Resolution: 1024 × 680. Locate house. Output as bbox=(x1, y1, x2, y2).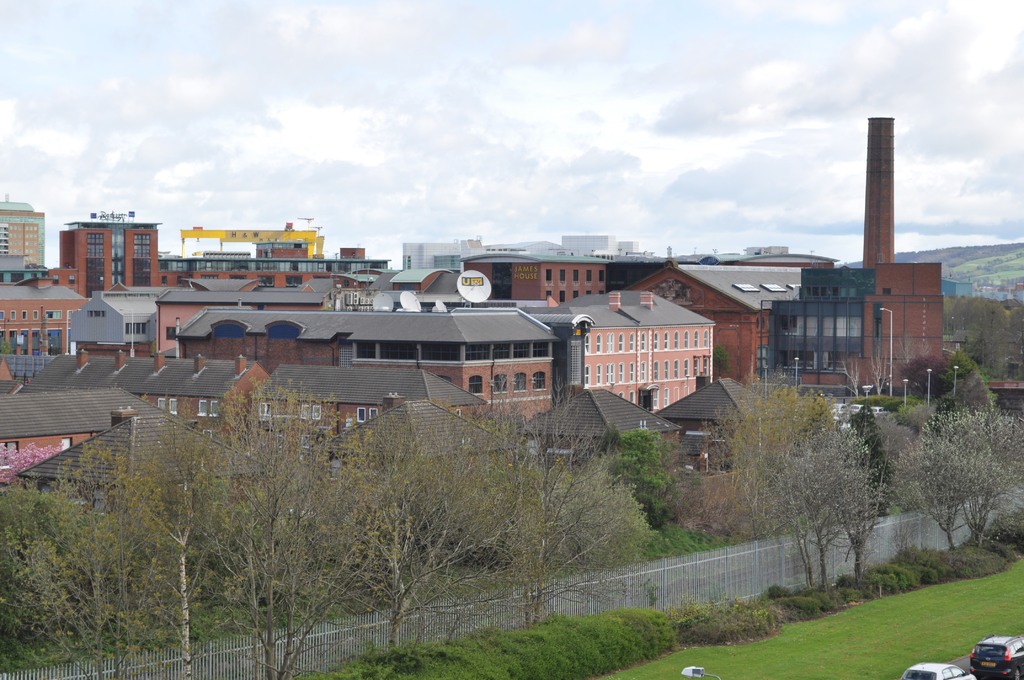
bbox=(550, 295, 742, 425).
